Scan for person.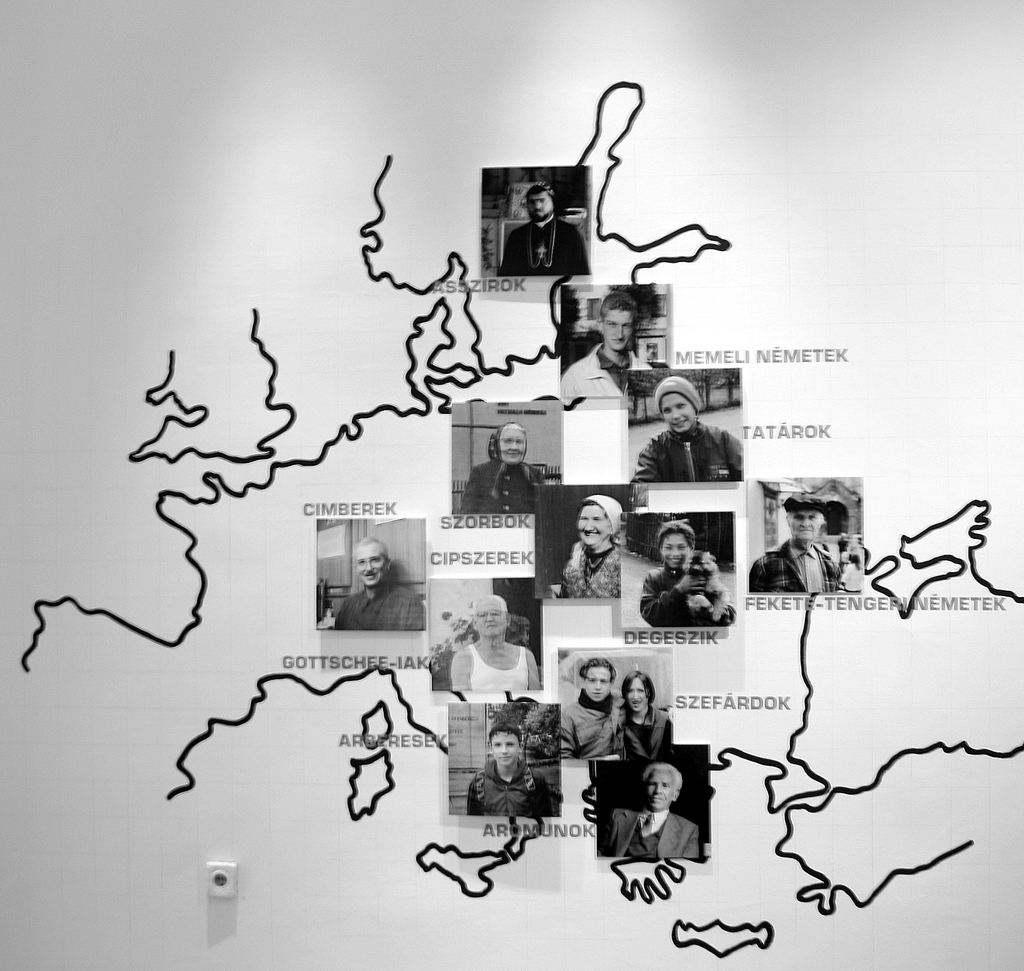
Scan result: region(632, 370, 742, 485).
